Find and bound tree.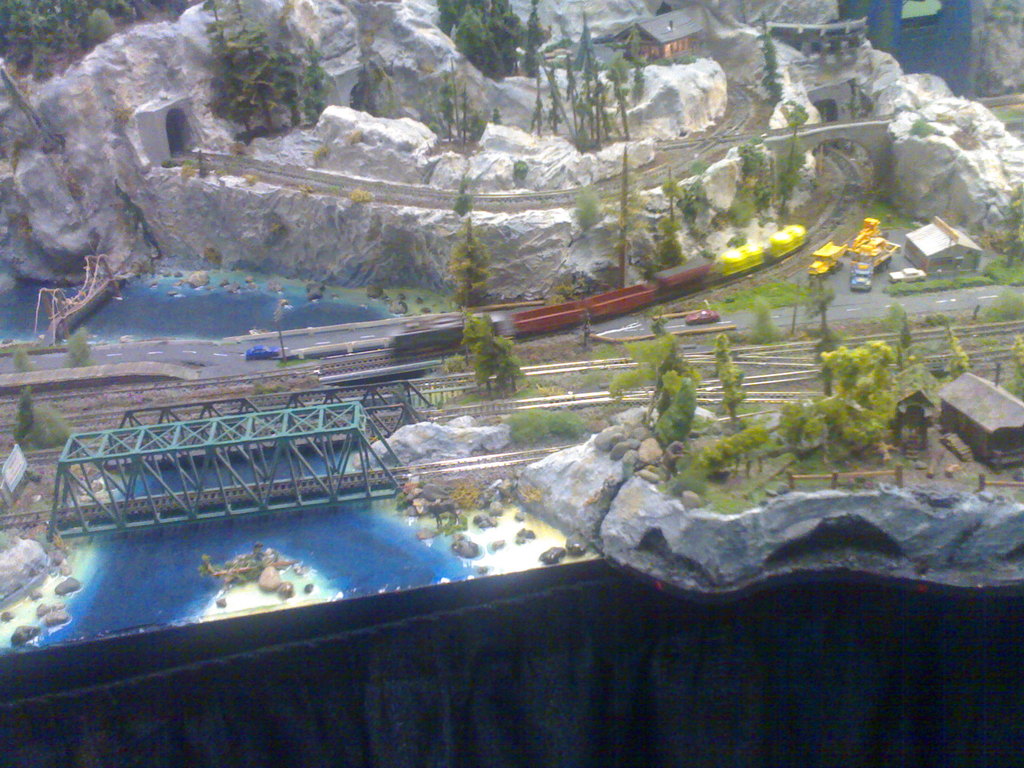
Bound: 10,346,34,373.
